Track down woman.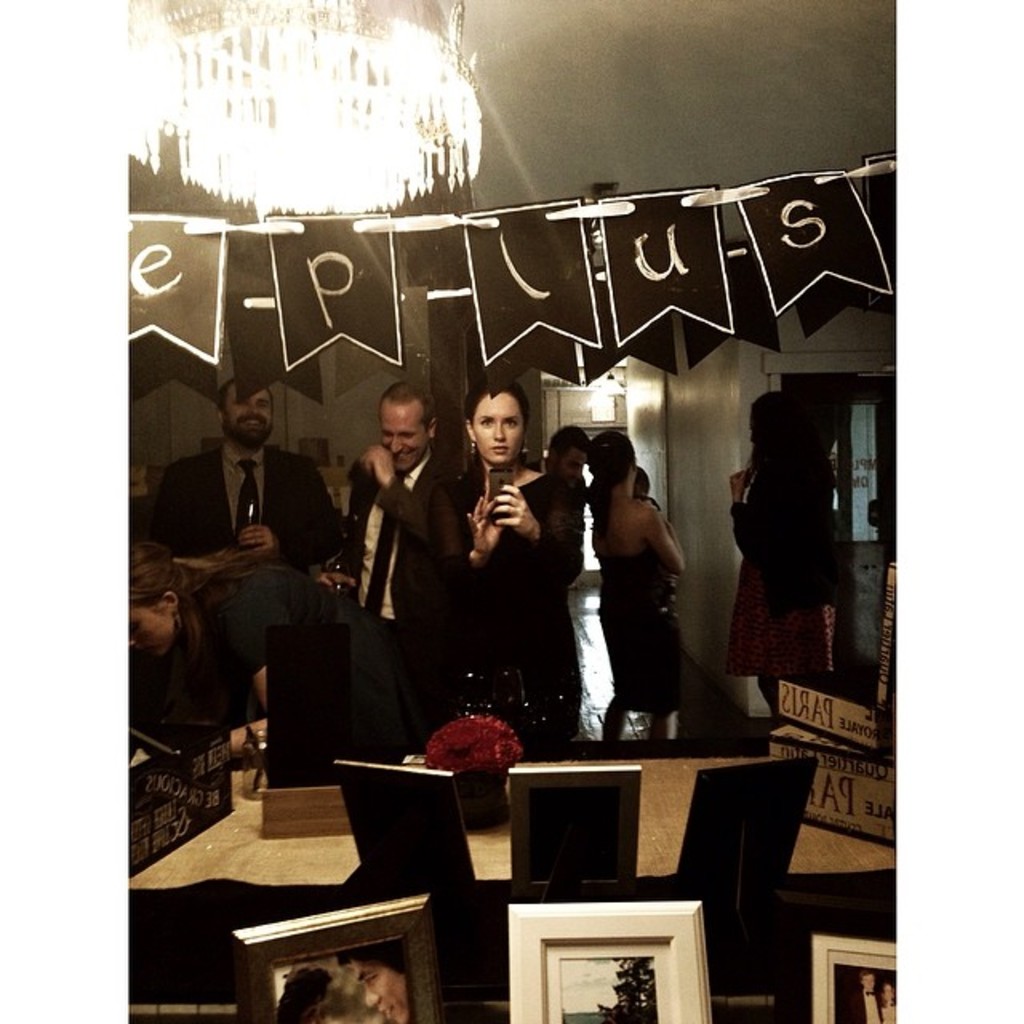
Tracked to l=118, t=536, r=427, b=790.
